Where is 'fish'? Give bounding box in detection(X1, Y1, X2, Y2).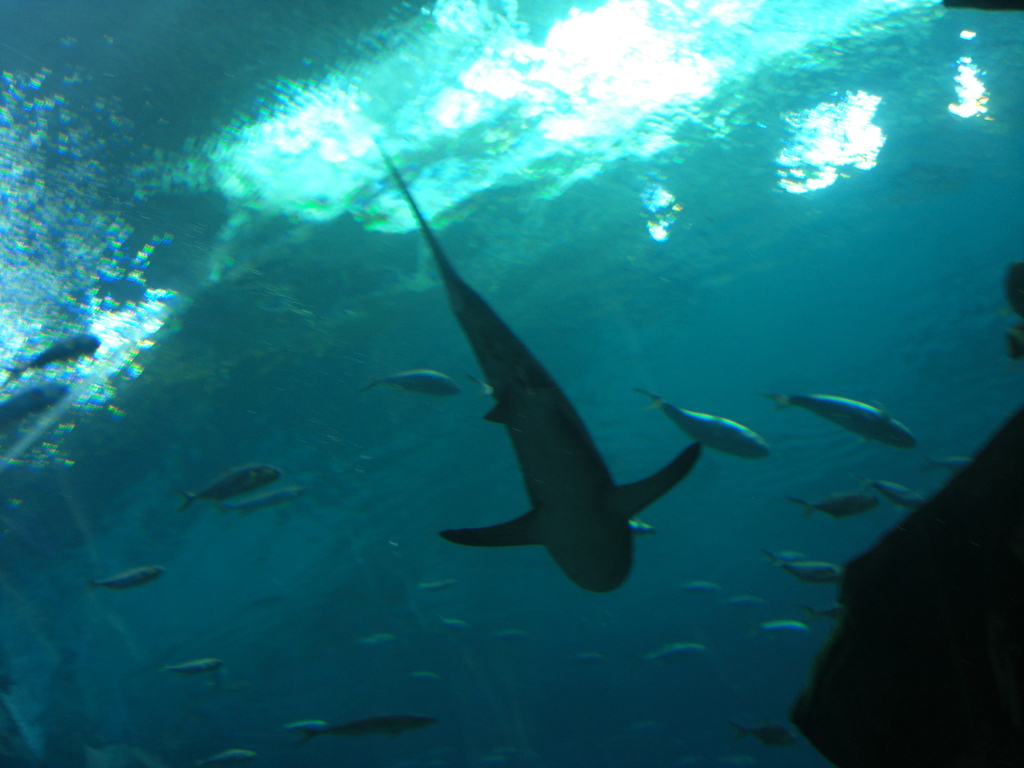
detection(784, 493, 884, 521).
